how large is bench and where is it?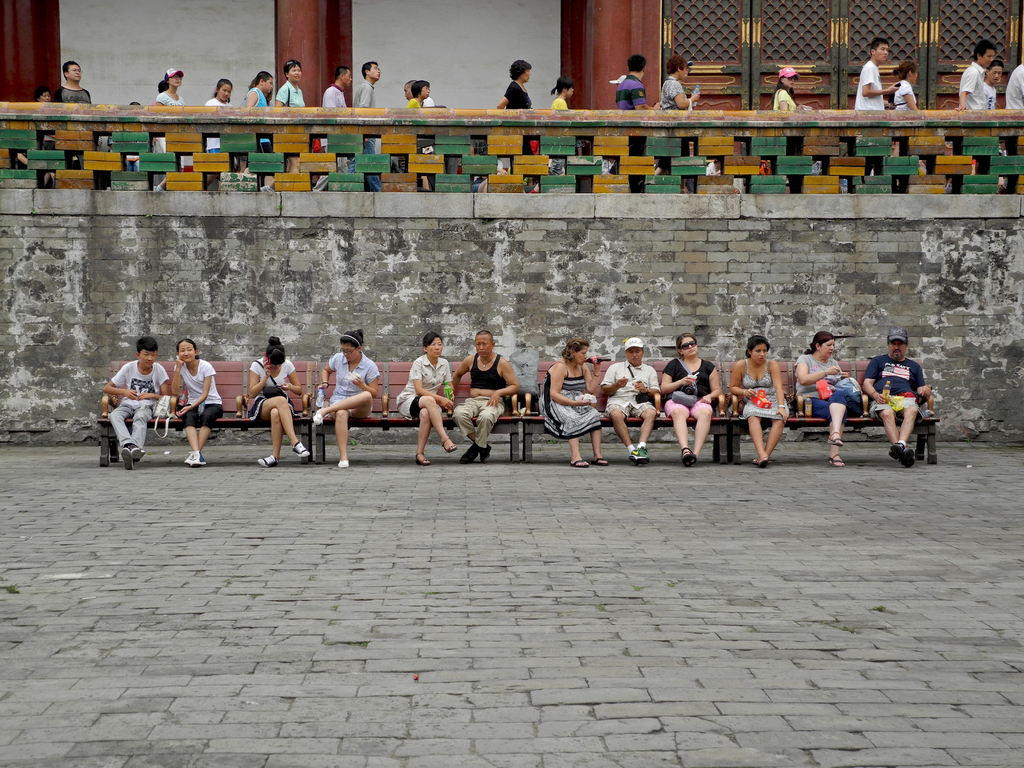
Bounding box: {"left": 323, "top": 365, "right": 520, "bottom": 461}.
